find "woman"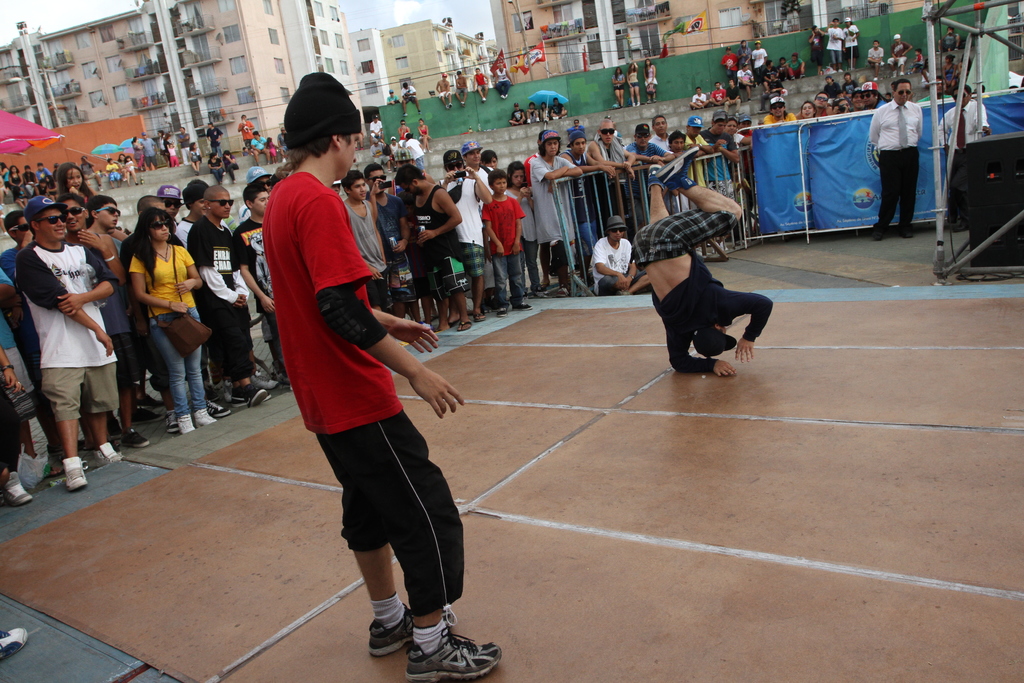
642 56 661 106
